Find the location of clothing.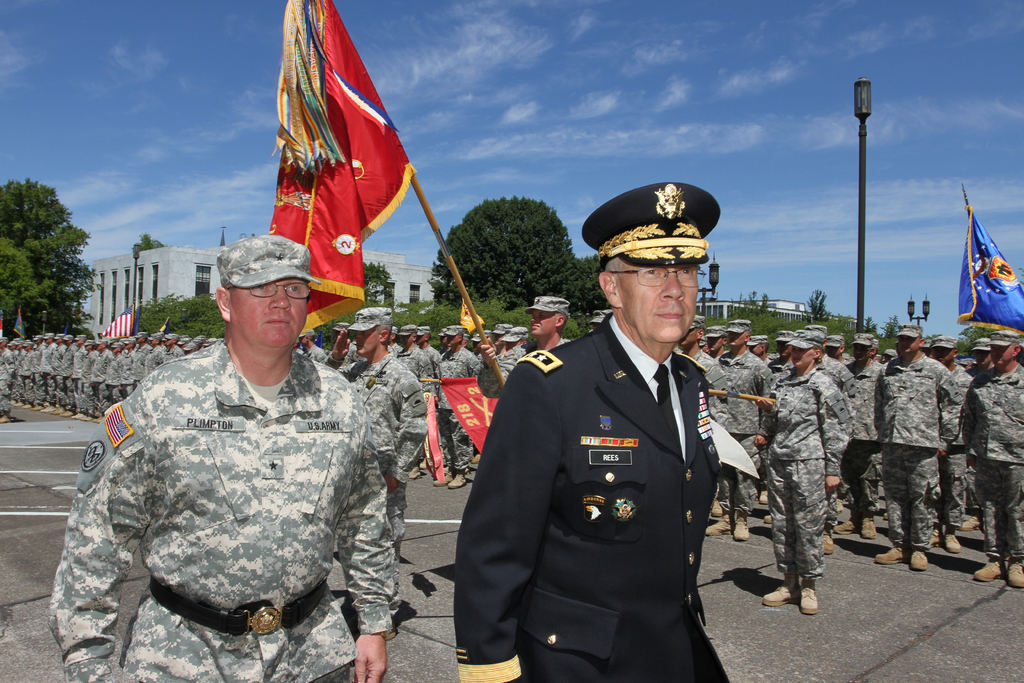
Location: BBox(343, 350, 453, 571).
